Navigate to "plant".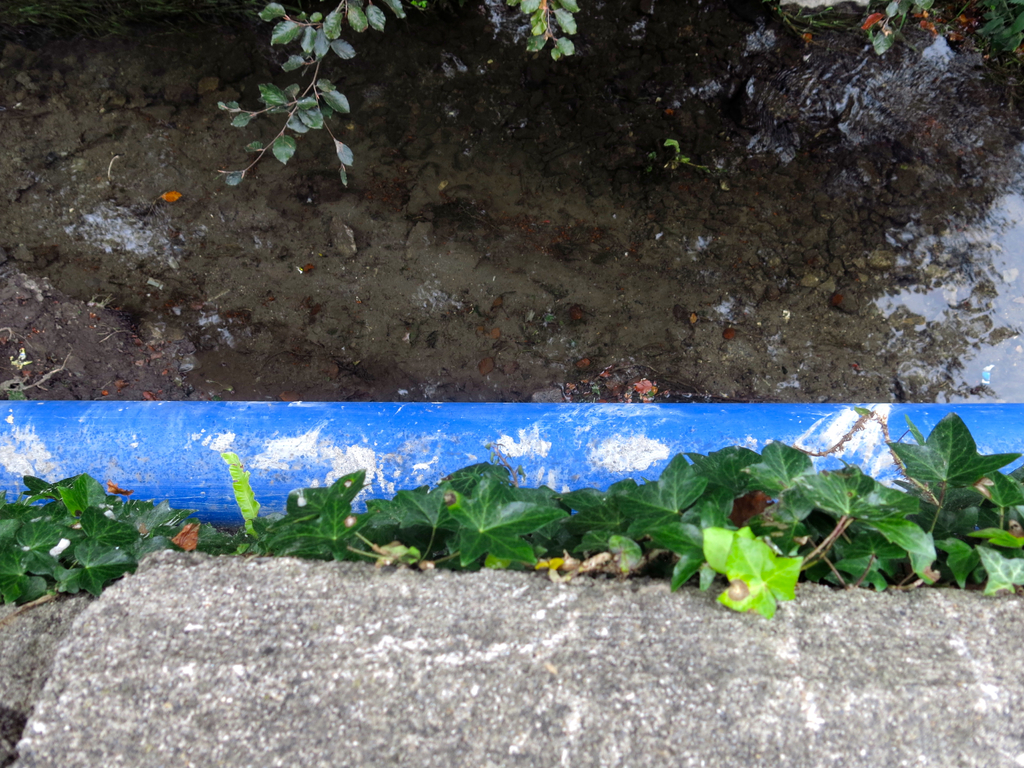
Navigation target: (864, 0, 1023, 59).
